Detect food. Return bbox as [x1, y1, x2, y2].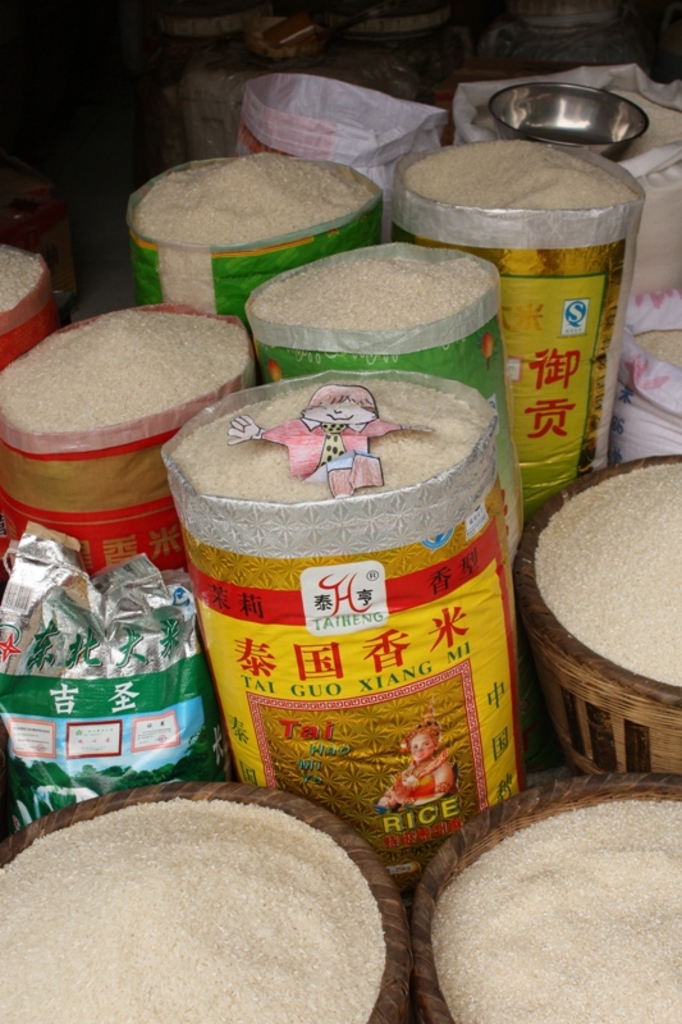
[165, 376, 488, 504].
